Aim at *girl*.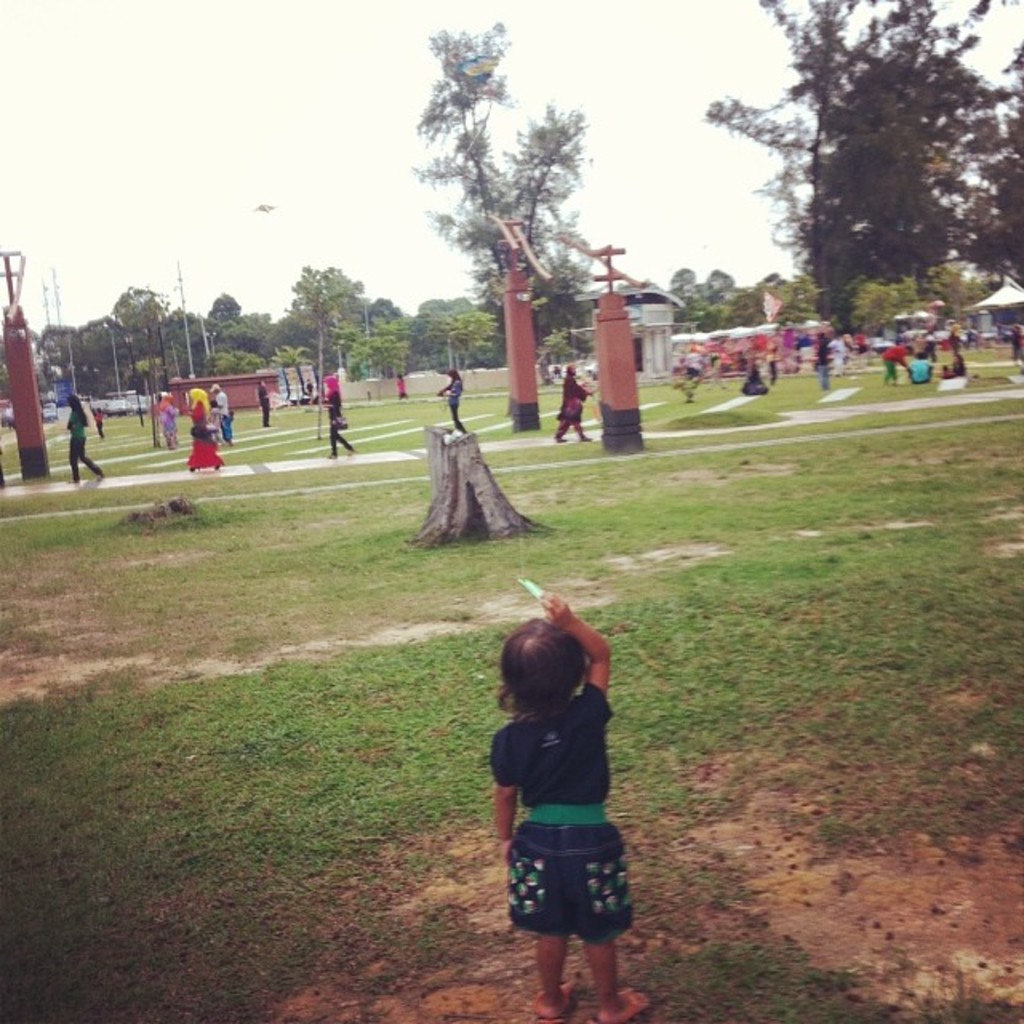
Aimed at <bbox>483, 586, 630, 1022</bbox>.
